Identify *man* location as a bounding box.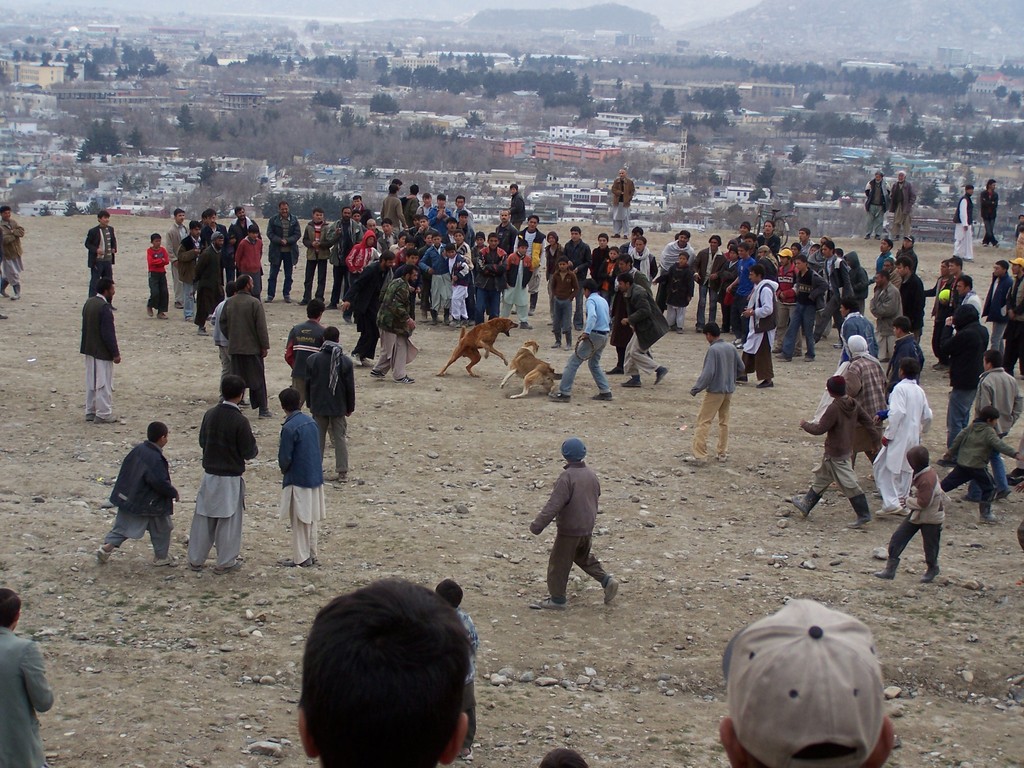
x1=683, y1=319, x2=748, y2=463.
